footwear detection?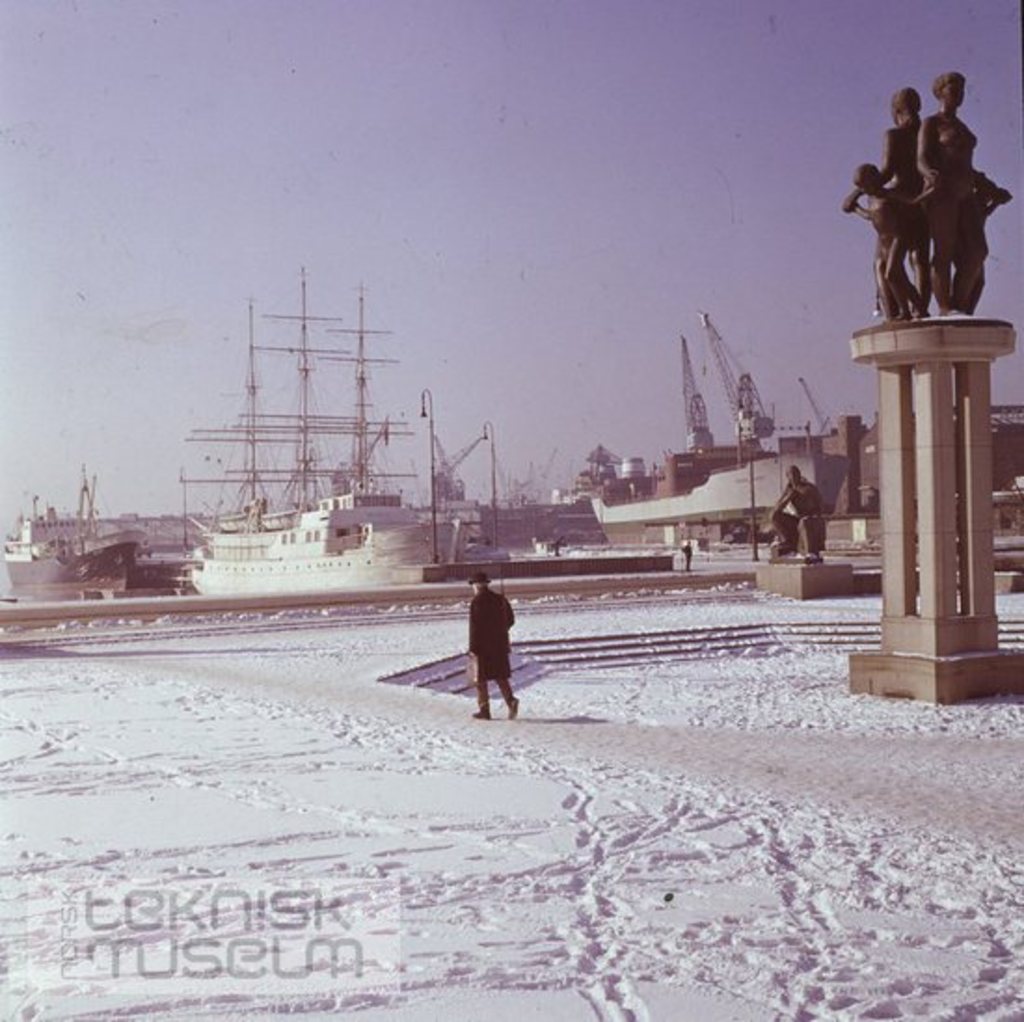
left=471, top=711, right=490, bottom=715
